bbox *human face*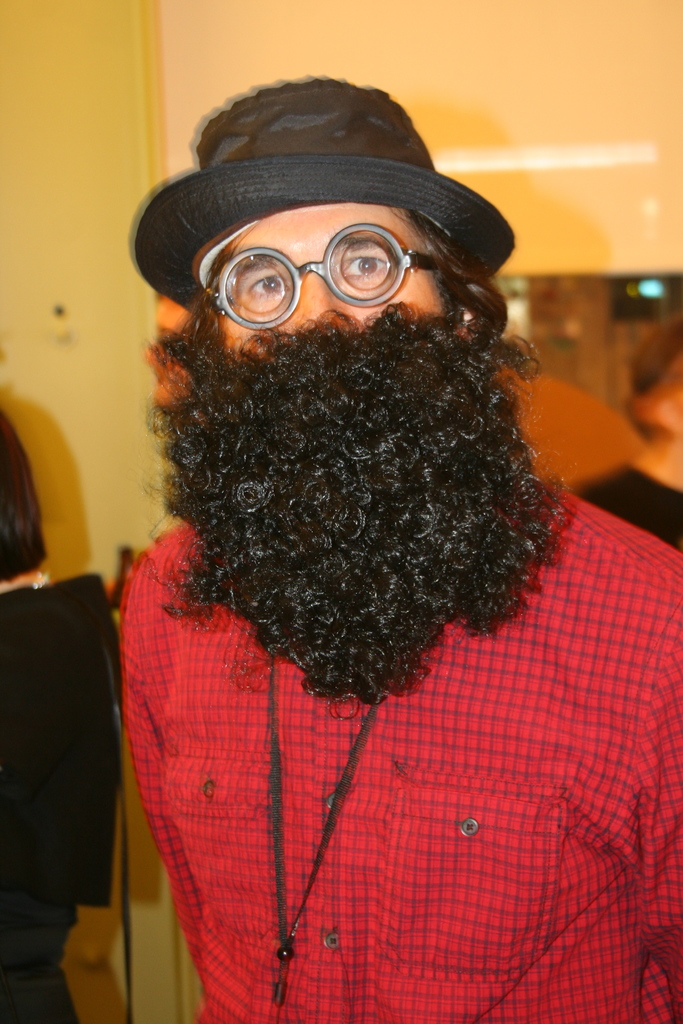
[x1=220, y1=207, x2=441, y2=330]
